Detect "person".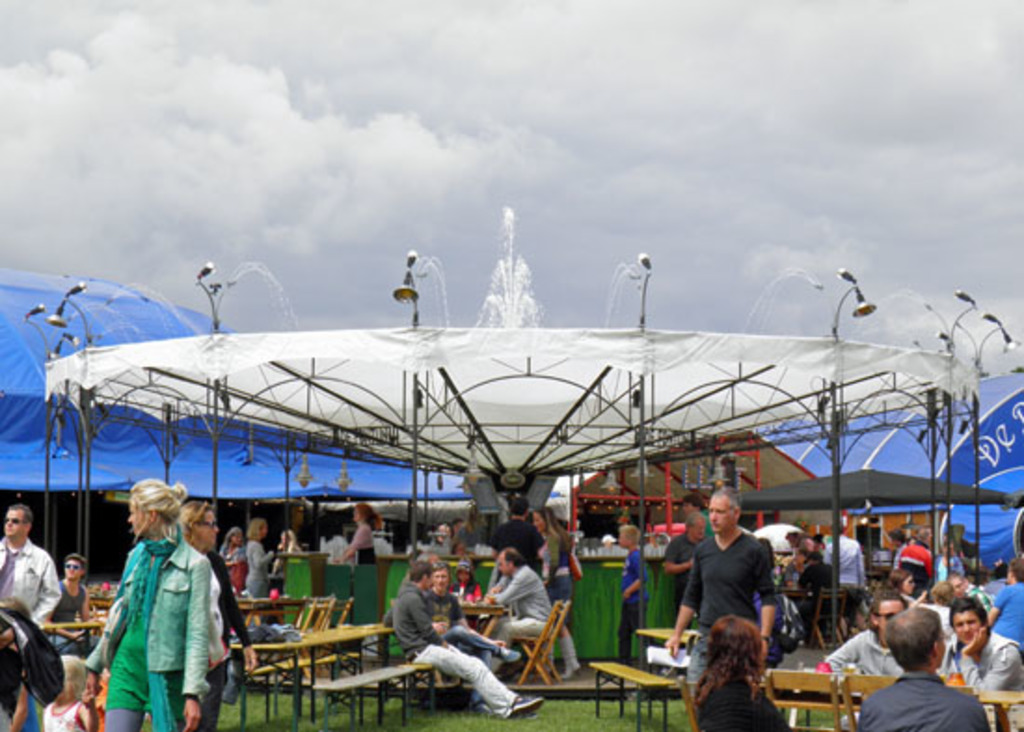
Detected at [left=328, top=499, right=376, bottom=568].
